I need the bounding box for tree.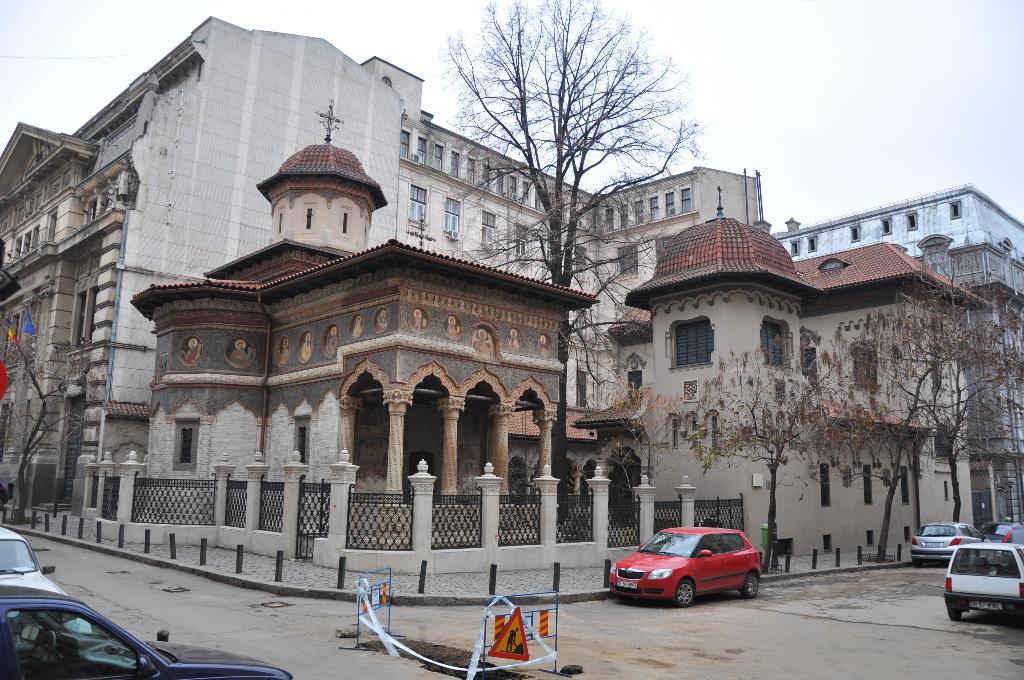
Here it is: Rect(673, 346, 850, 574).
